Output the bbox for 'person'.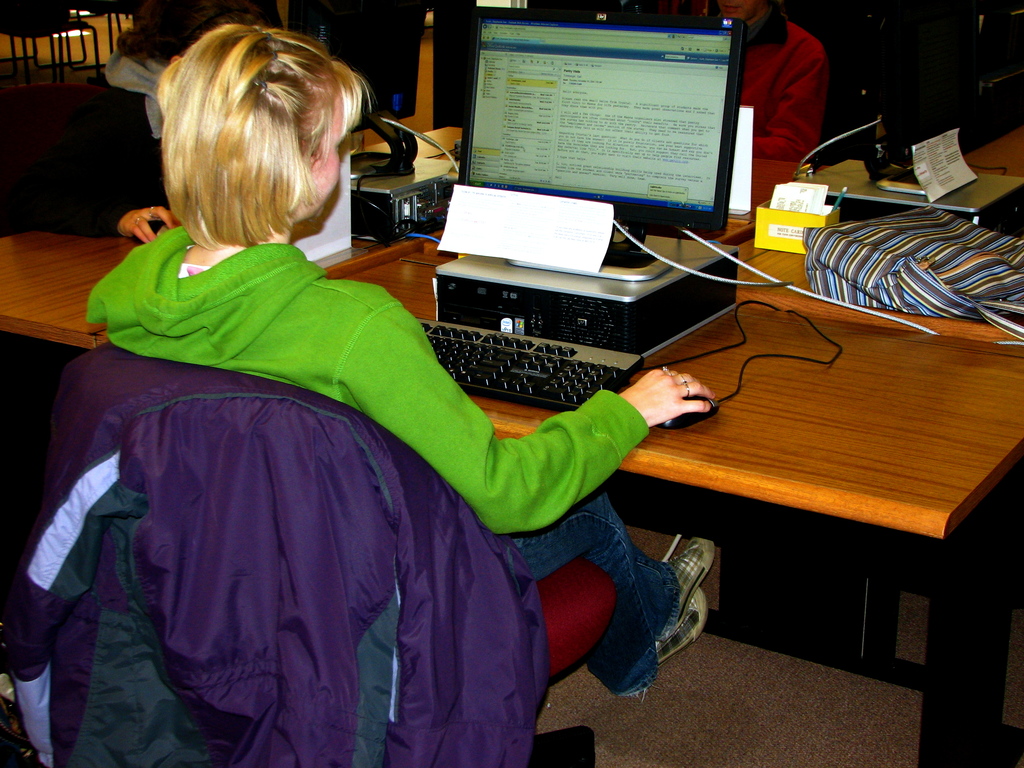
BBox(12, 0, 266, 246).
